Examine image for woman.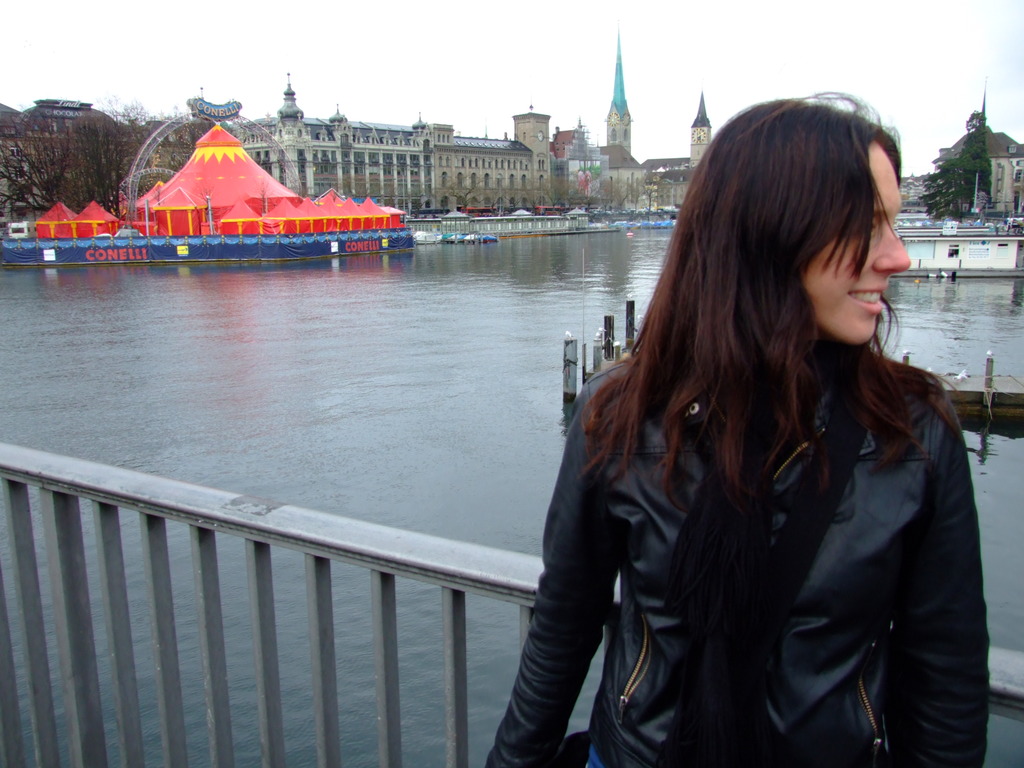
Examination result: select_region(477, 87, 993, 767).
